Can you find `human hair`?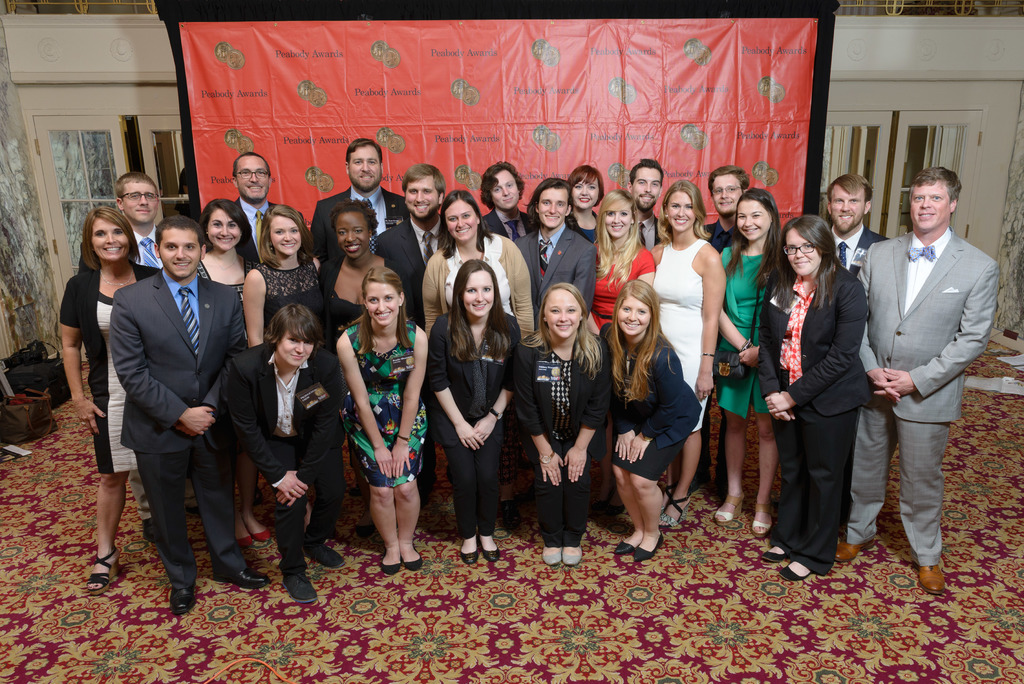
Yes, bounding box: 116 172 159 203.
